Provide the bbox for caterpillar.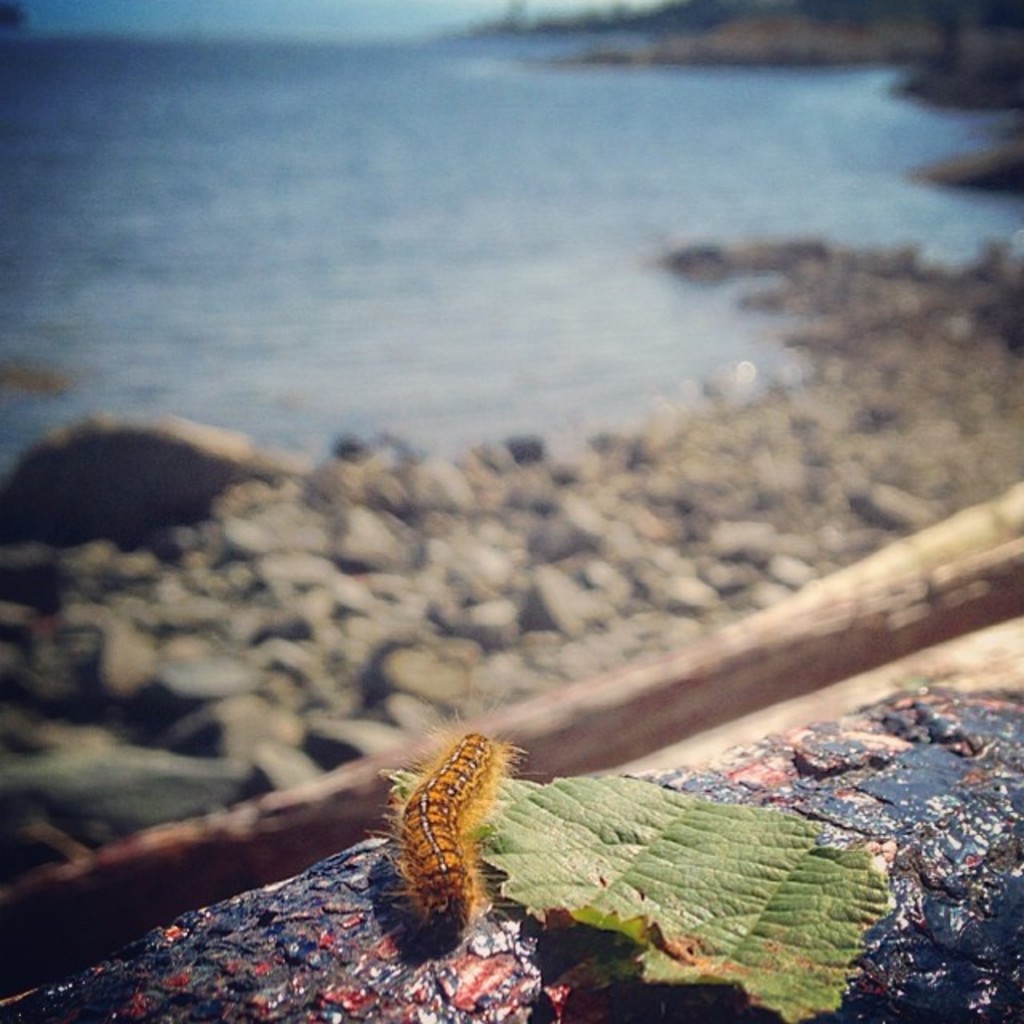
detection(387, 730, 531, 910).
